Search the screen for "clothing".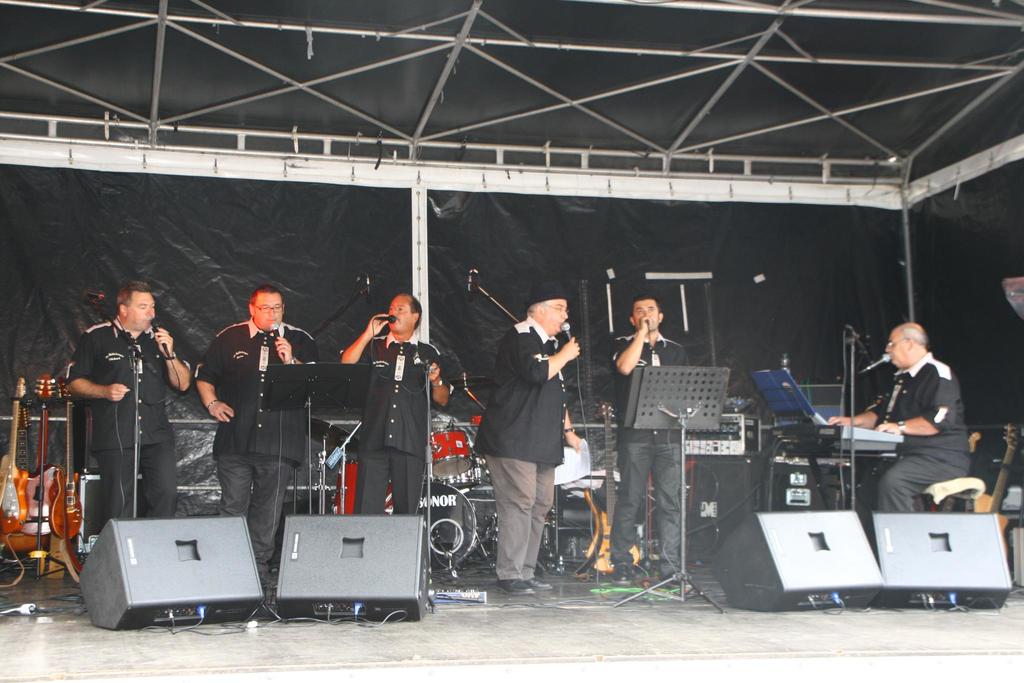
Found at box(325, 334, 465, 544).
